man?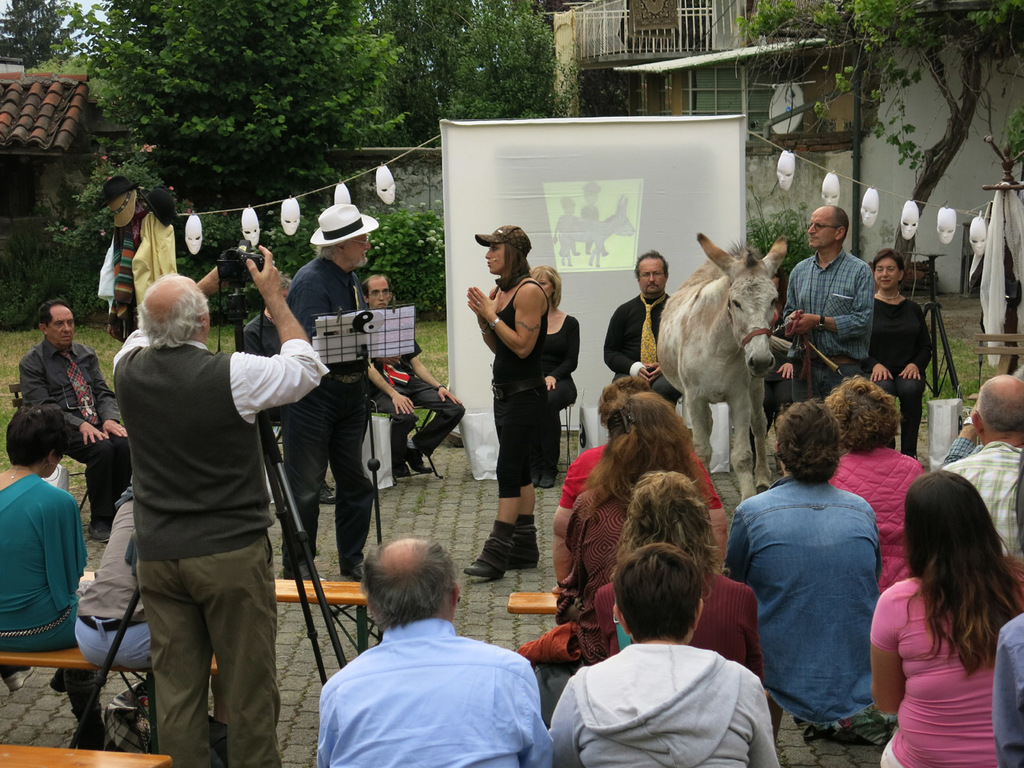
rect(361, 275, 465, 477)
